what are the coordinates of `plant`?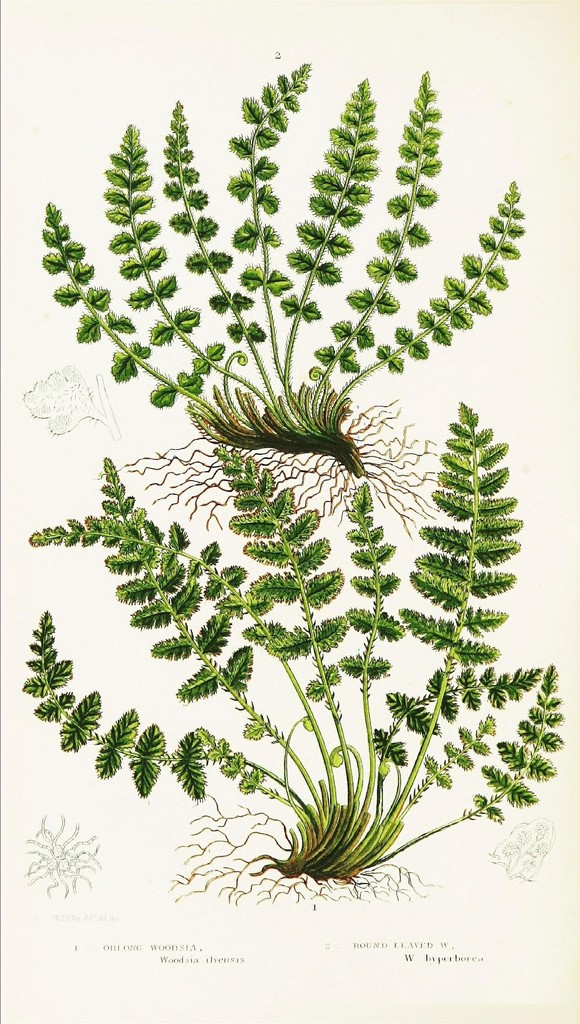
Rect(19, 57, 568, 910).
